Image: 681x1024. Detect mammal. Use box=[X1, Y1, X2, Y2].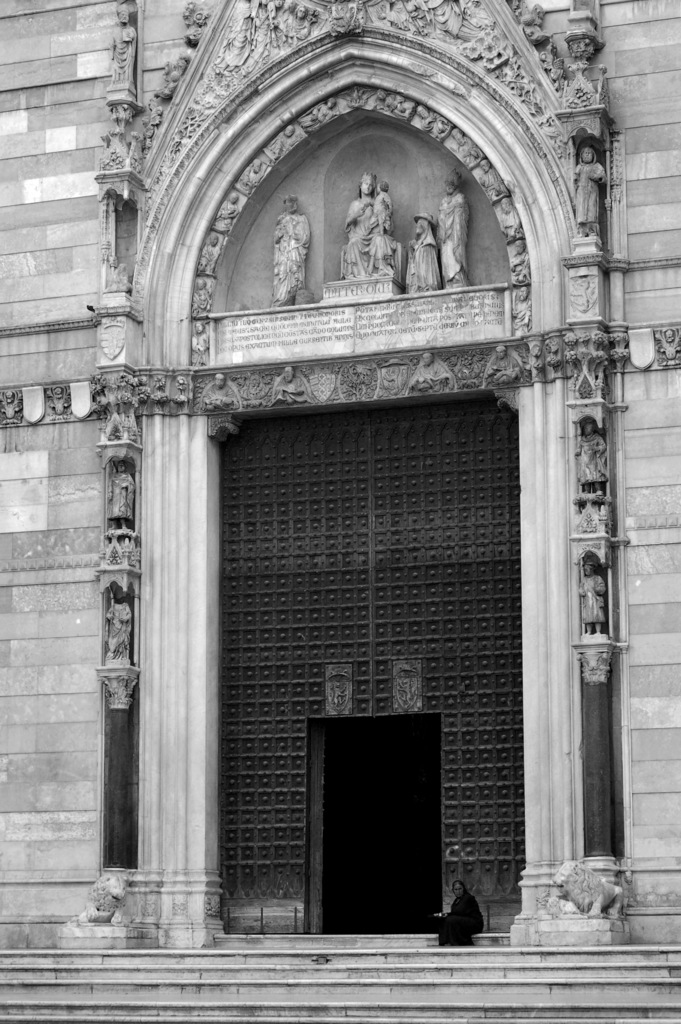
box=[402, 212, 442, 292].
